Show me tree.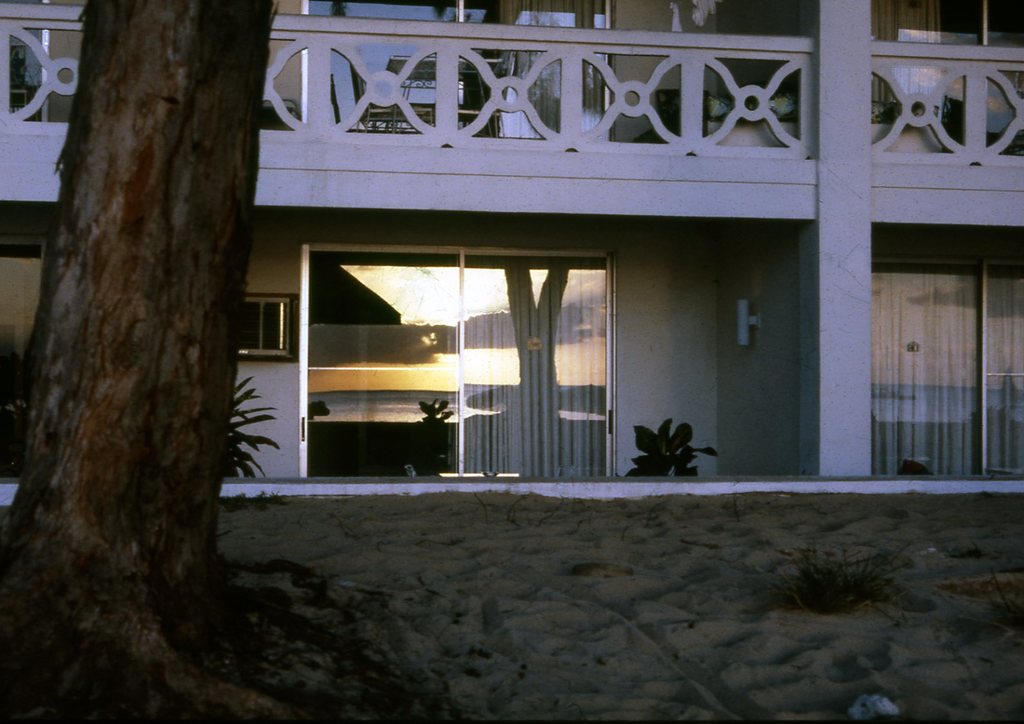
tree is here: bbox=[1, 1, 259, 690].
